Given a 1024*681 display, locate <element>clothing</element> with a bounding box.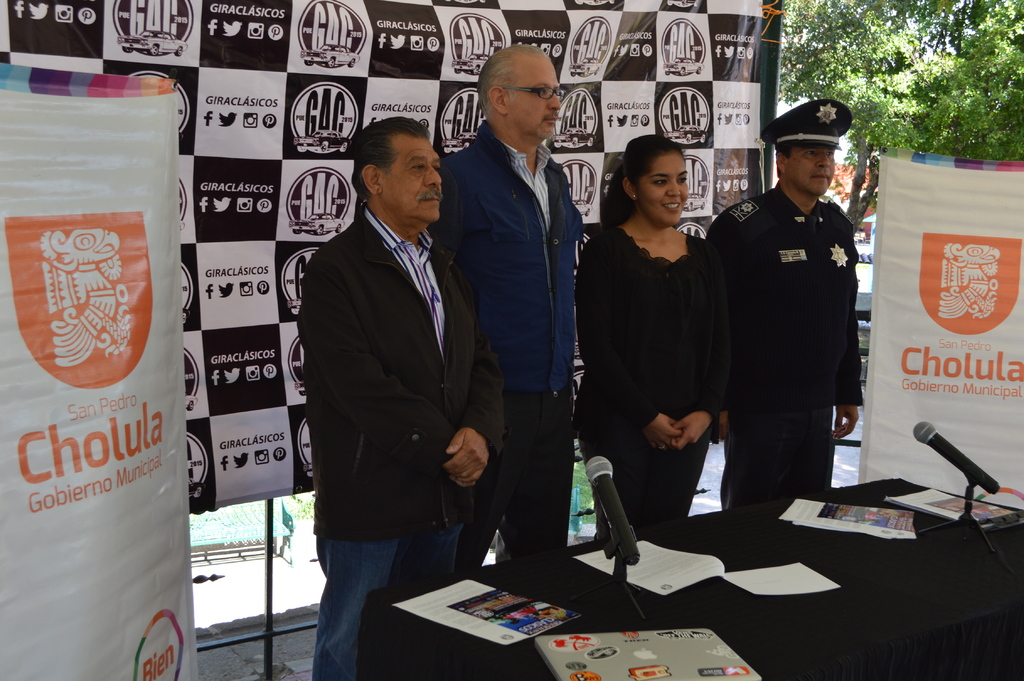
Located: detection(575, 209, 721, 532).
